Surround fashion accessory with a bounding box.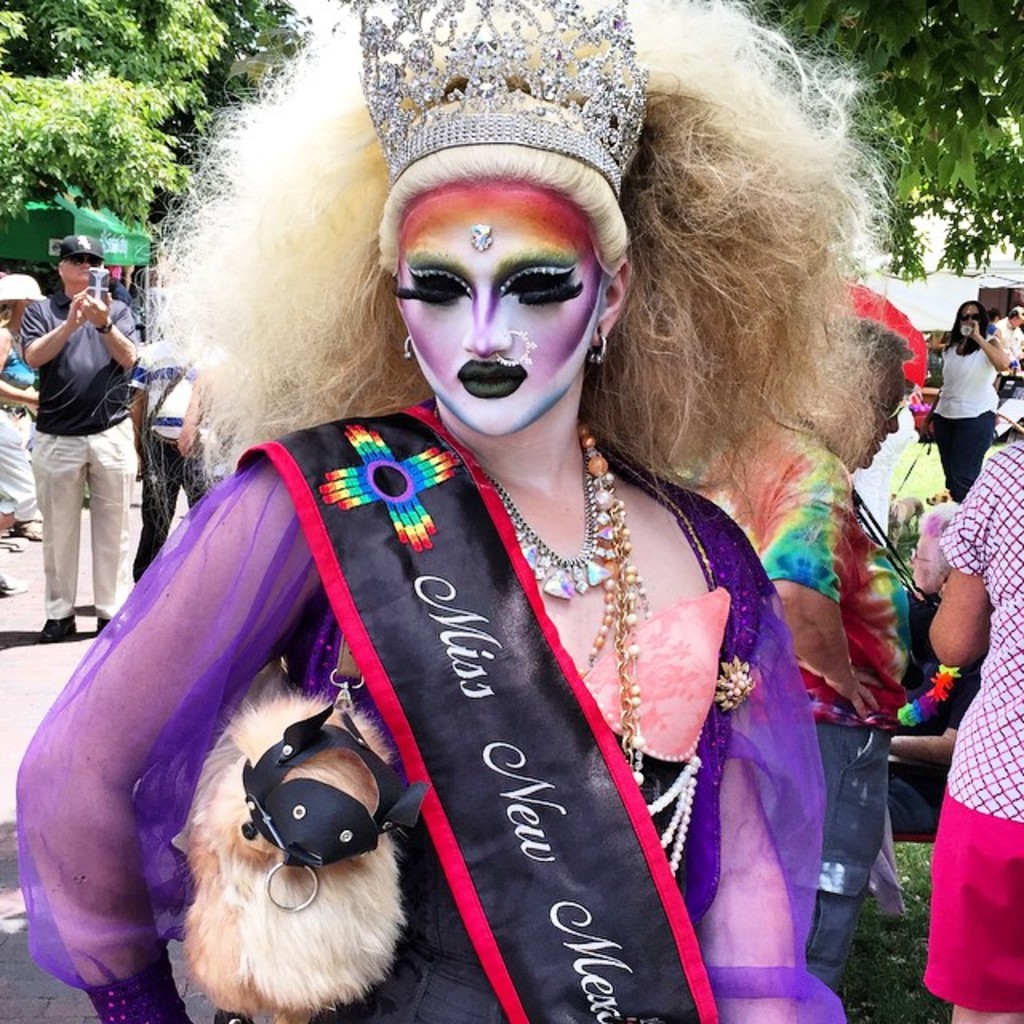
<bbox>499, 330, 542, 373</bbox>.
